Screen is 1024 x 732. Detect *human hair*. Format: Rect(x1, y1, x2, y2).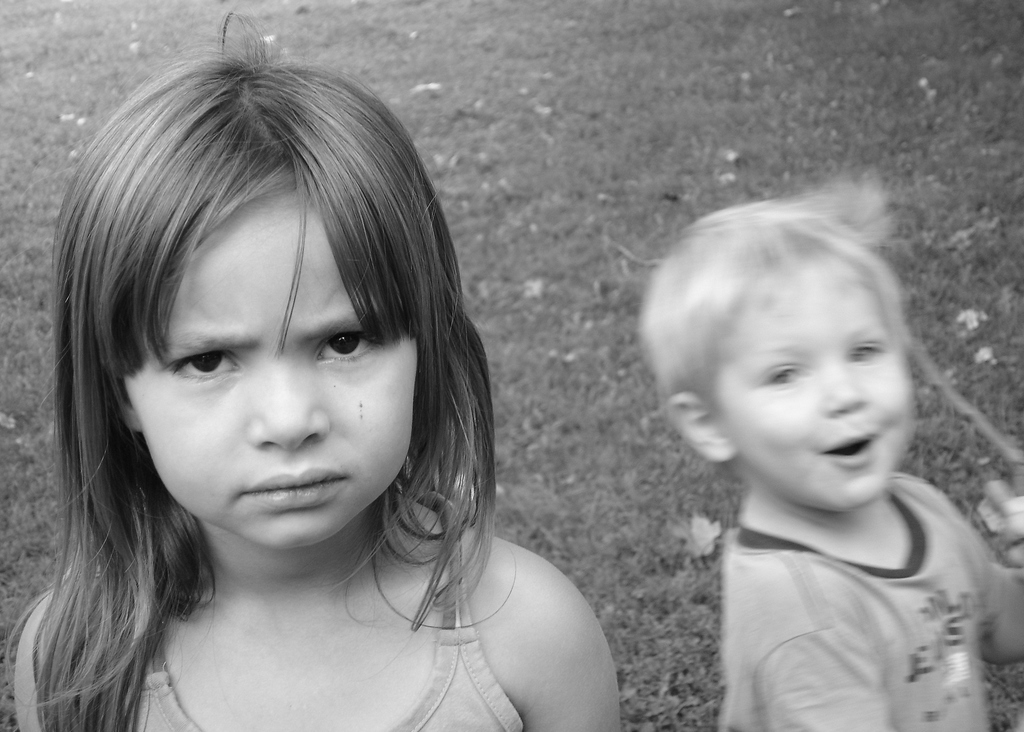
Rect(640, 163, 911, 417).
